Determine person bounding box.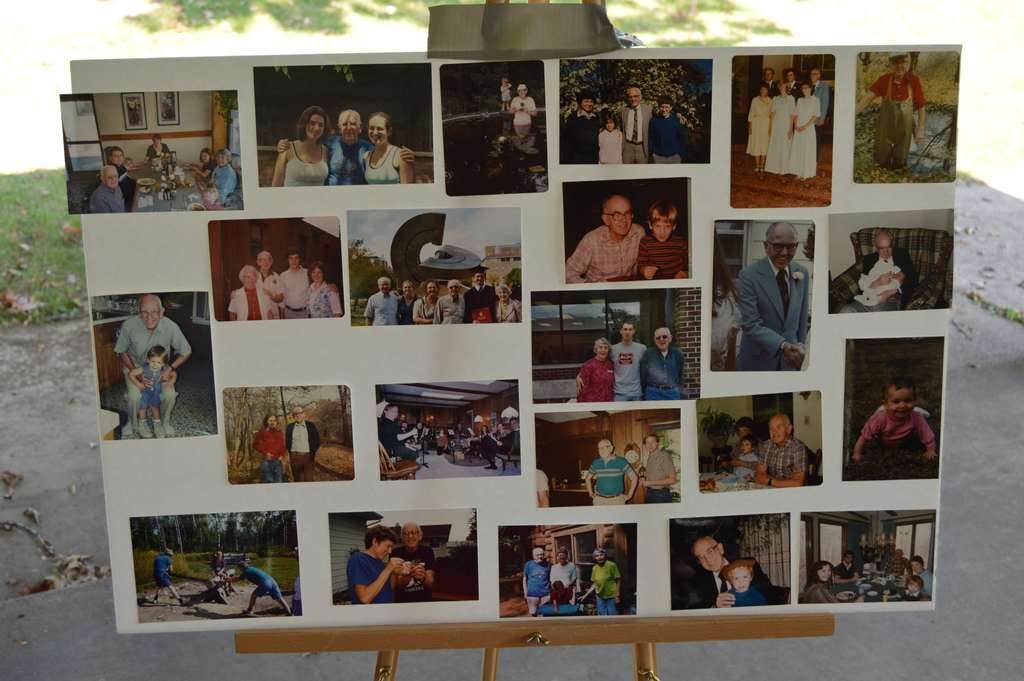
Determined: 461:264:495:322.
